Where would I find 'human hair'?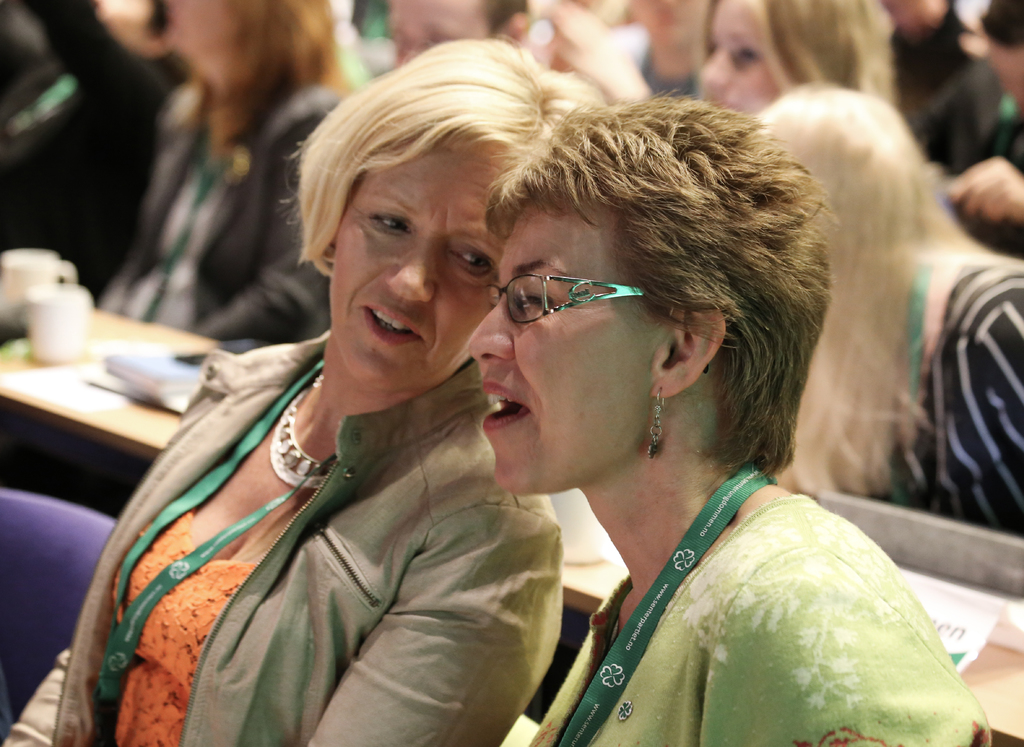
At <box>481,83,832,477</box>.
